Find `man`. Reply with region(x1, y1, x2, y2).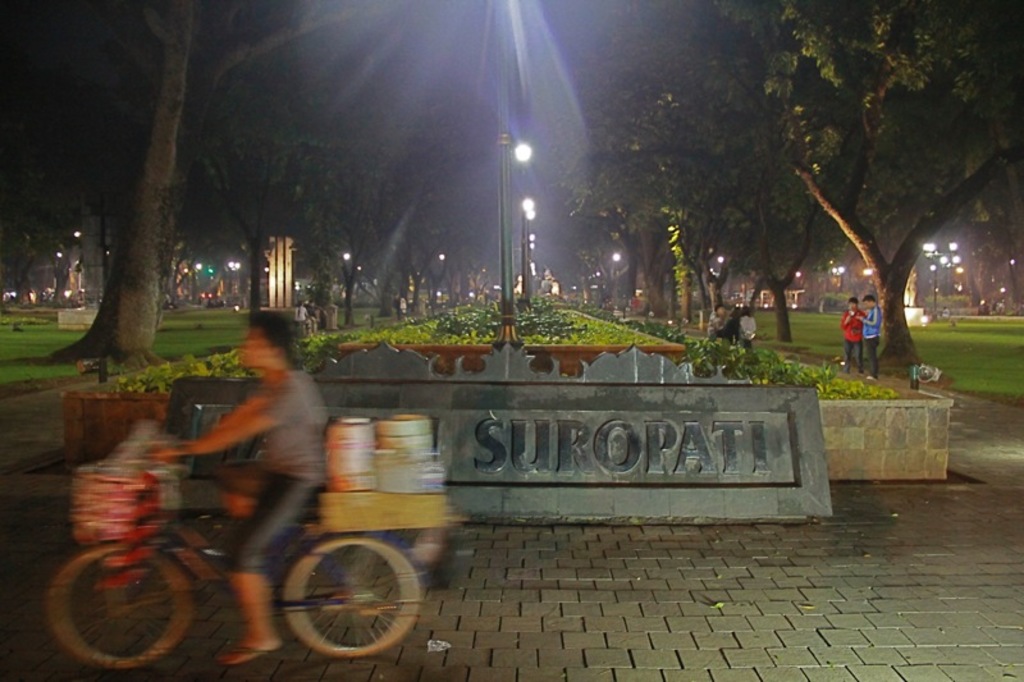
region(856, 293, 881, 376).
